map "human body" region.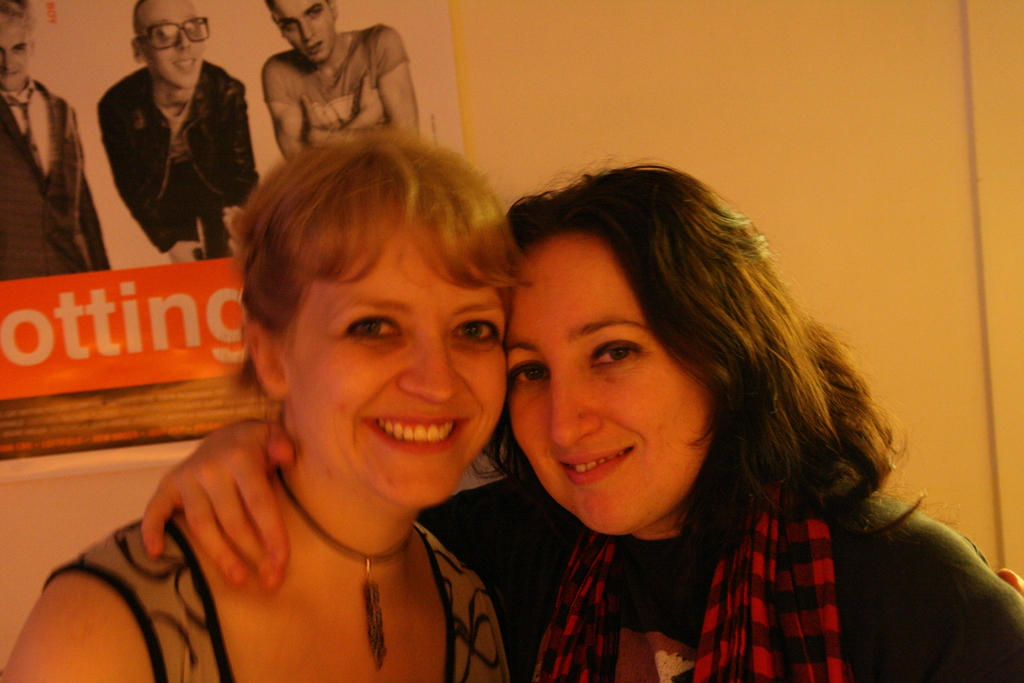
Mapped to bbox=(109, 0, 253, 254).
